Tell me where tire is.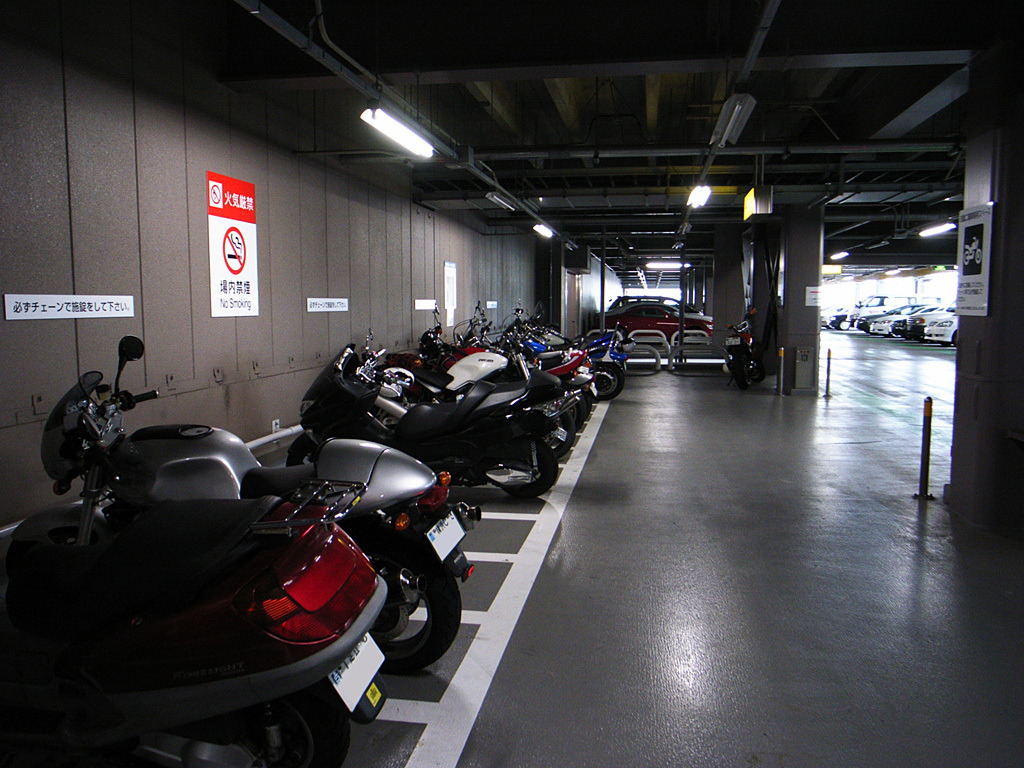
tire is at box=[384, 545, 453, 676].
